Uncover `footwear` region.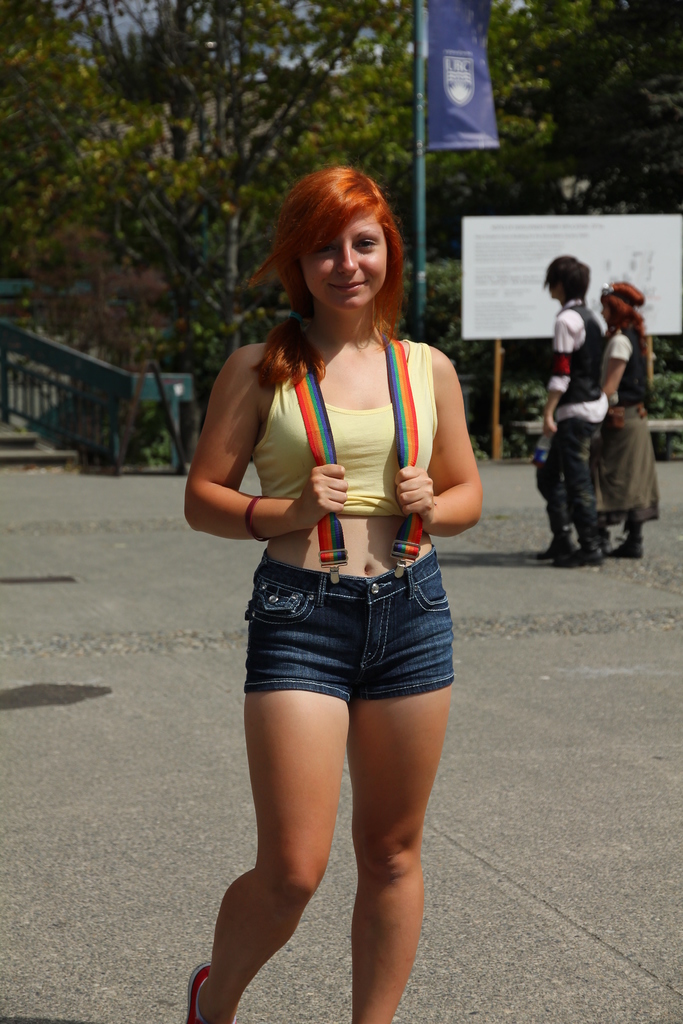
Uncovered: (575,536,607,568).
